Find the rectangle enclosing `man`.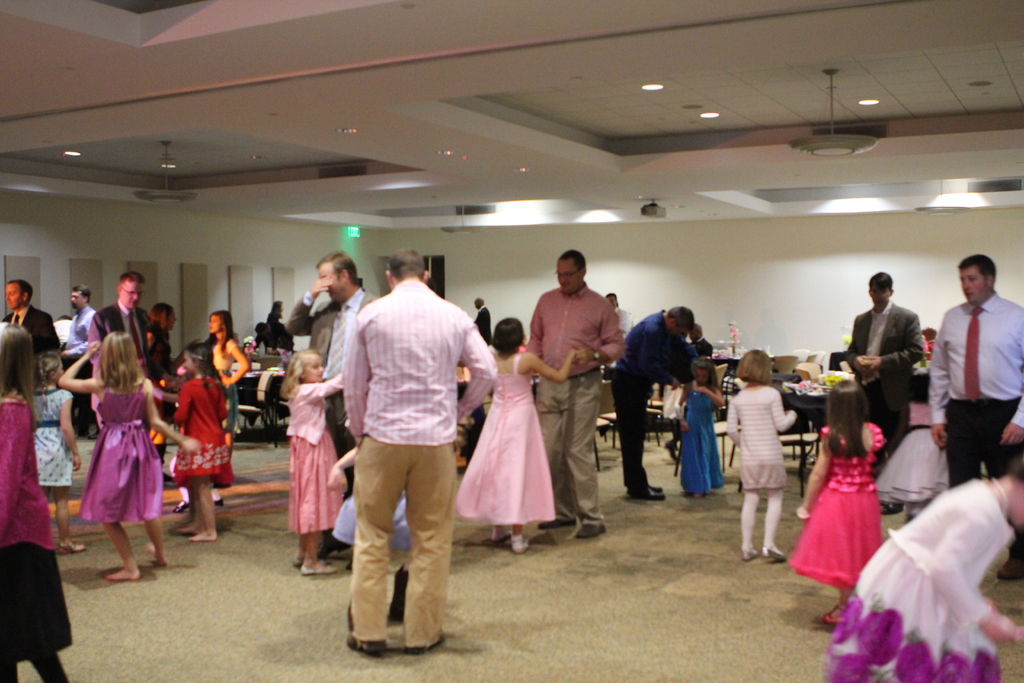
{"x1": 463, "y1": 286, "x2": 497, "y2": 345}.
